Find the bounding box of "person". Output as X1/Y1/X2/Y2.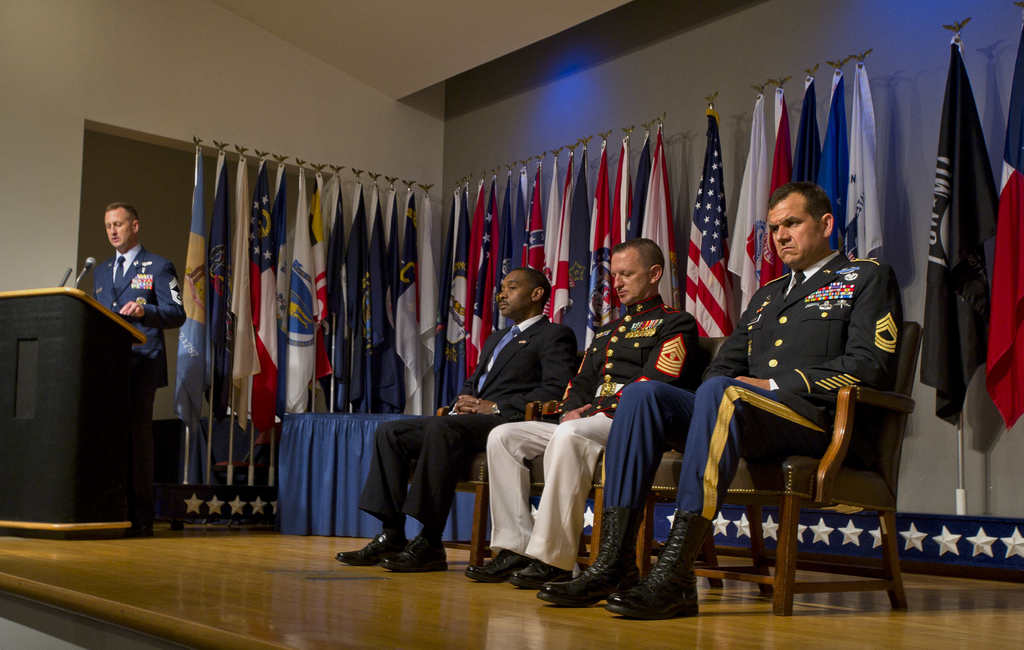
458/243/698/594.
